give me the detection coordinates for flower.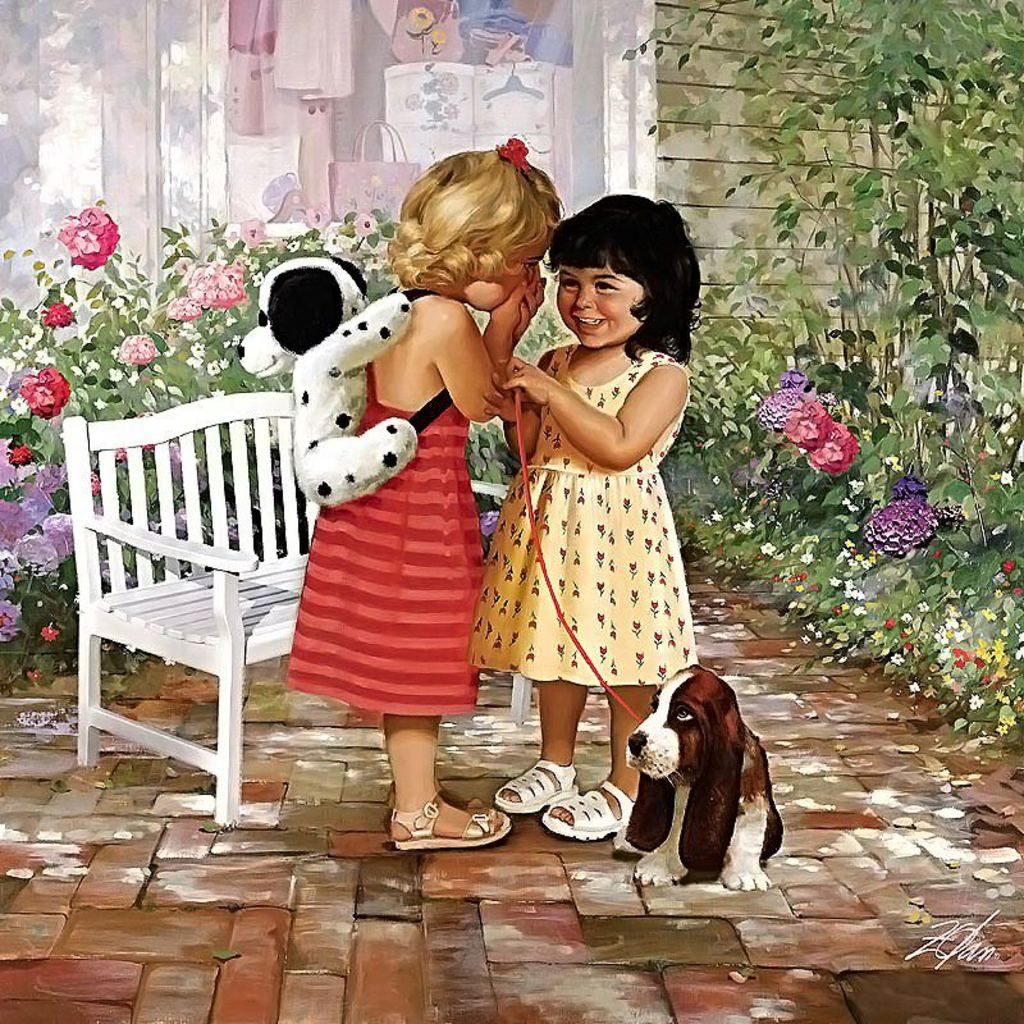
0:355:10:397.
